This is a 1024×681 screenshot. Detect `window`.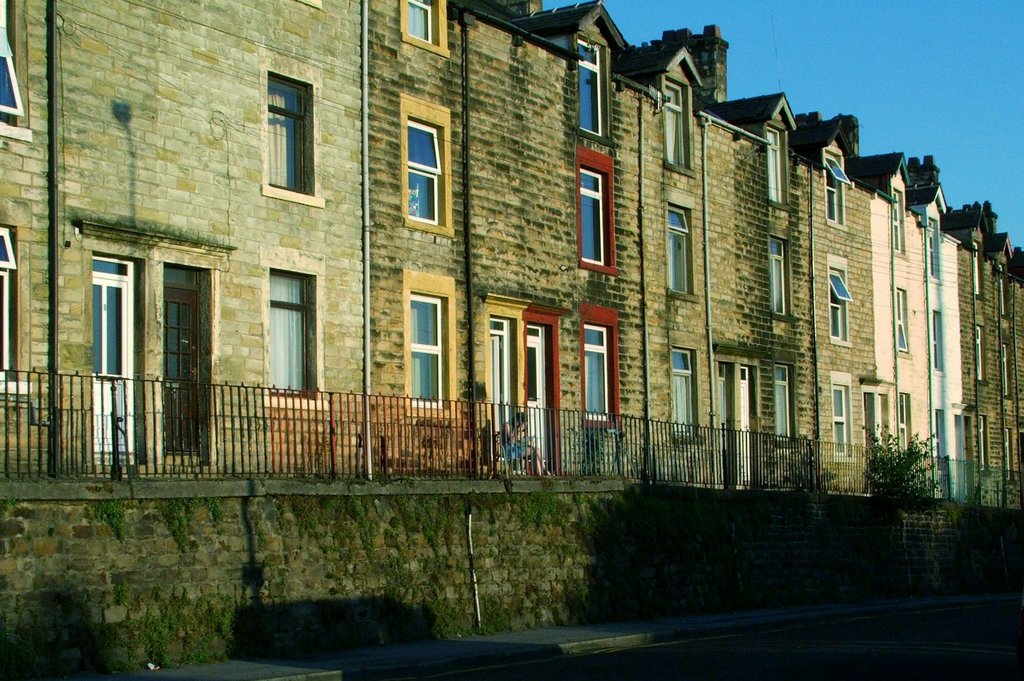
[826,255,854,347].
